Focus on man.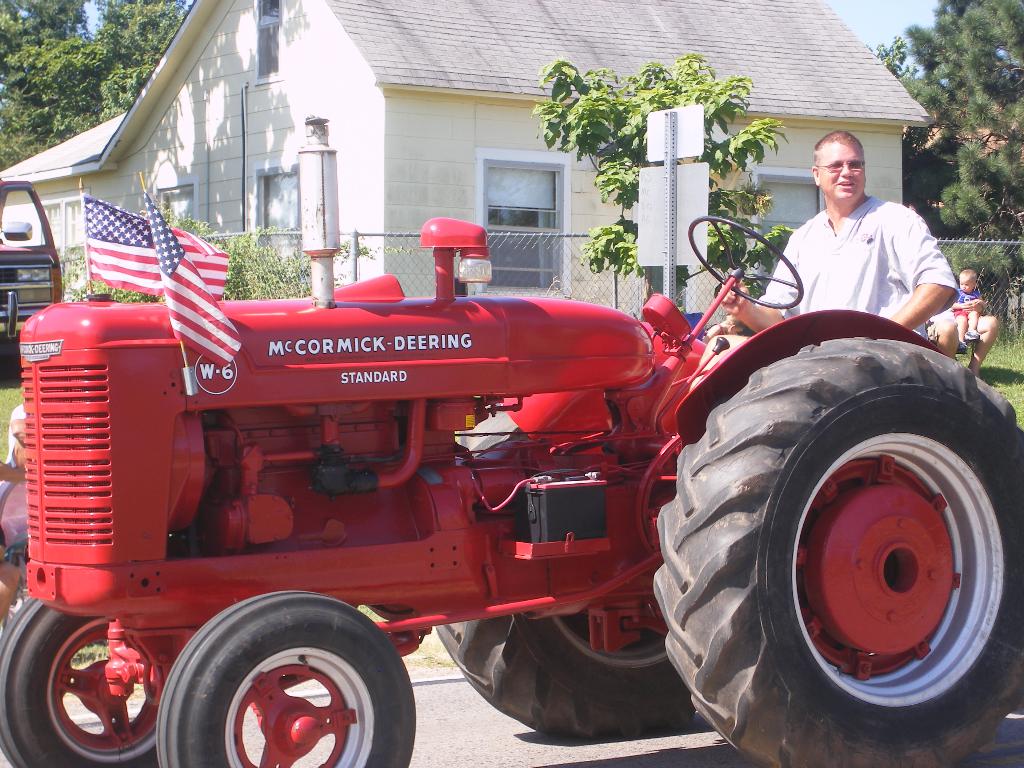
Focused at 719/133/962/333.
